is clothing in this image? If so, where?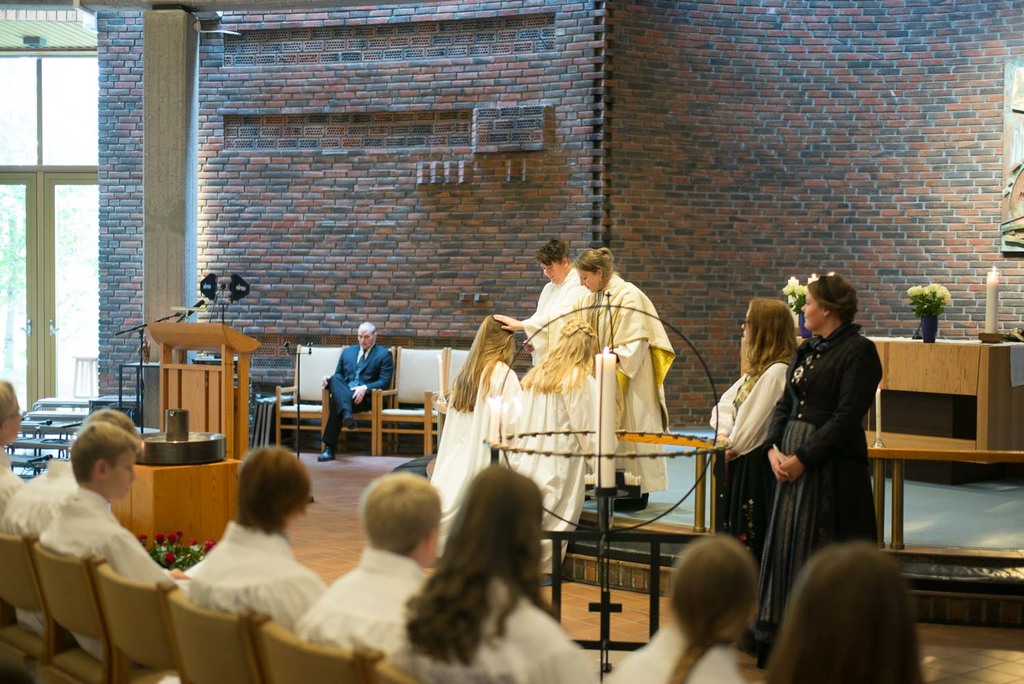
Yes, at 608, 618, 762, 683.
